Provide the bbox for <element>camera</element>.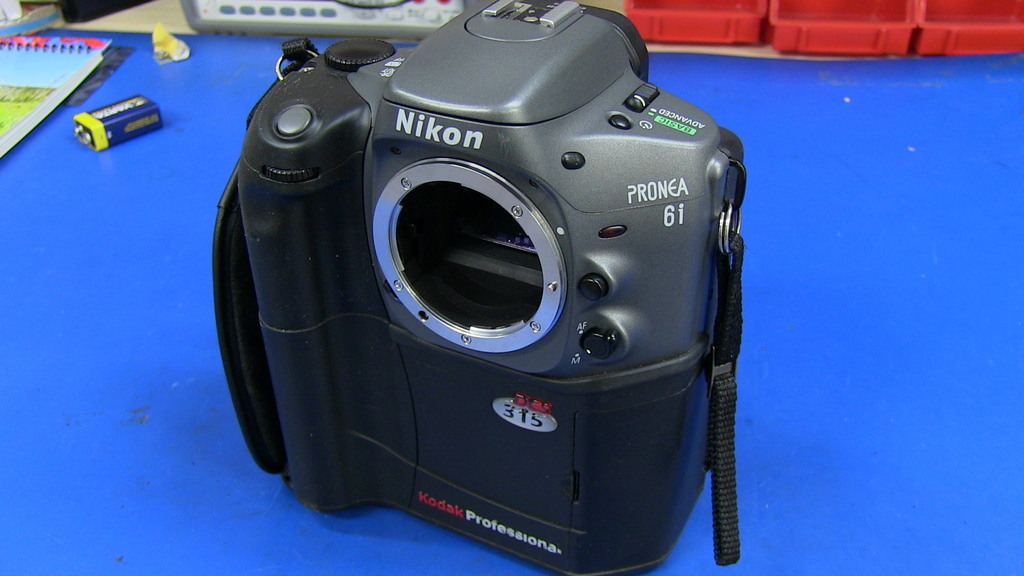
x1=212, y1=0, x2=748, y2=575.
